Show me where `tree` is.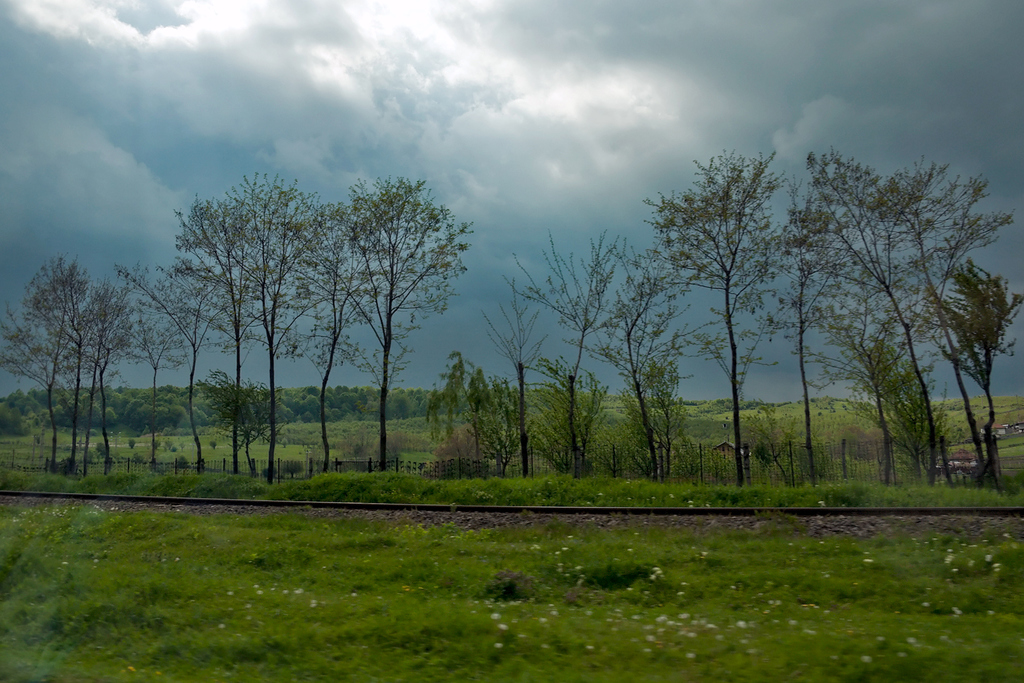
`tree` is at 758:143:863:490.
